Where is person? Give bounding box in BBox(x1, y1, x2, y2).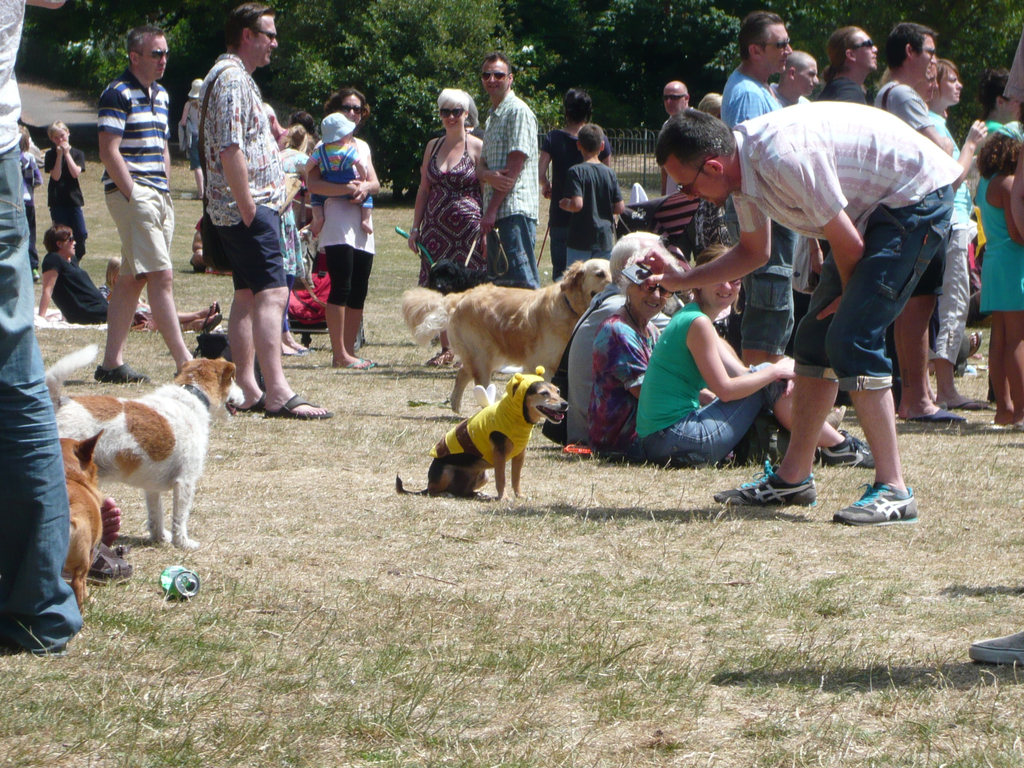
BBox(309, 90, 382, 369).
